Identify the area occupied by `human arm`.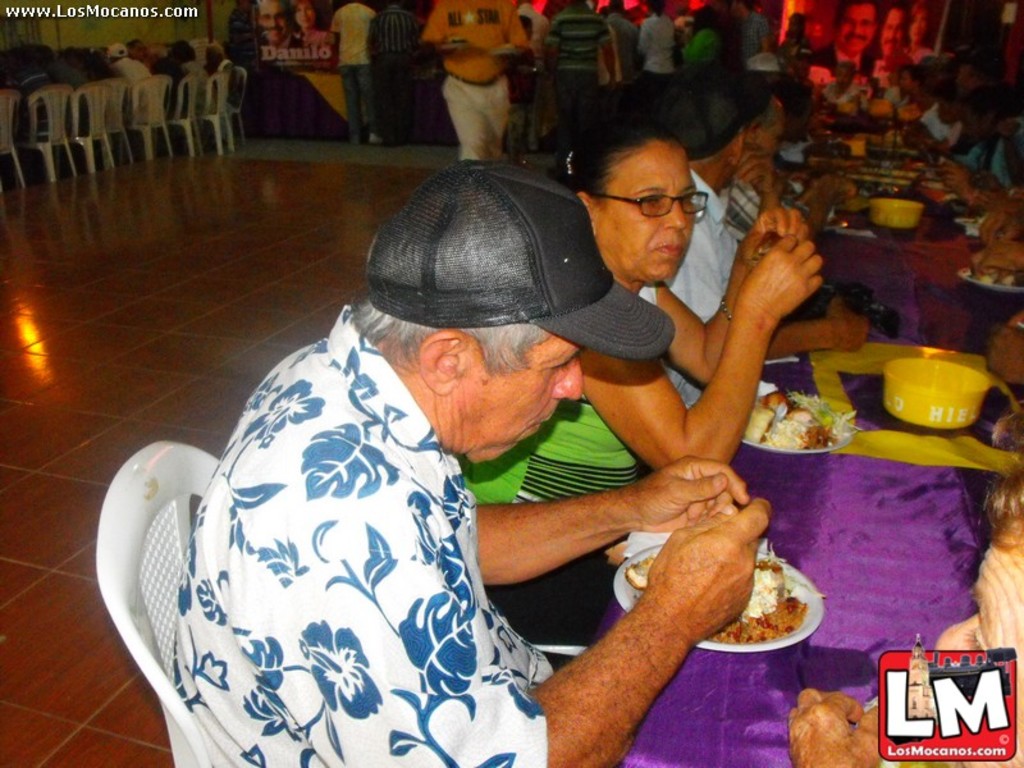
Area: crop(453, 462, 755, 588).
